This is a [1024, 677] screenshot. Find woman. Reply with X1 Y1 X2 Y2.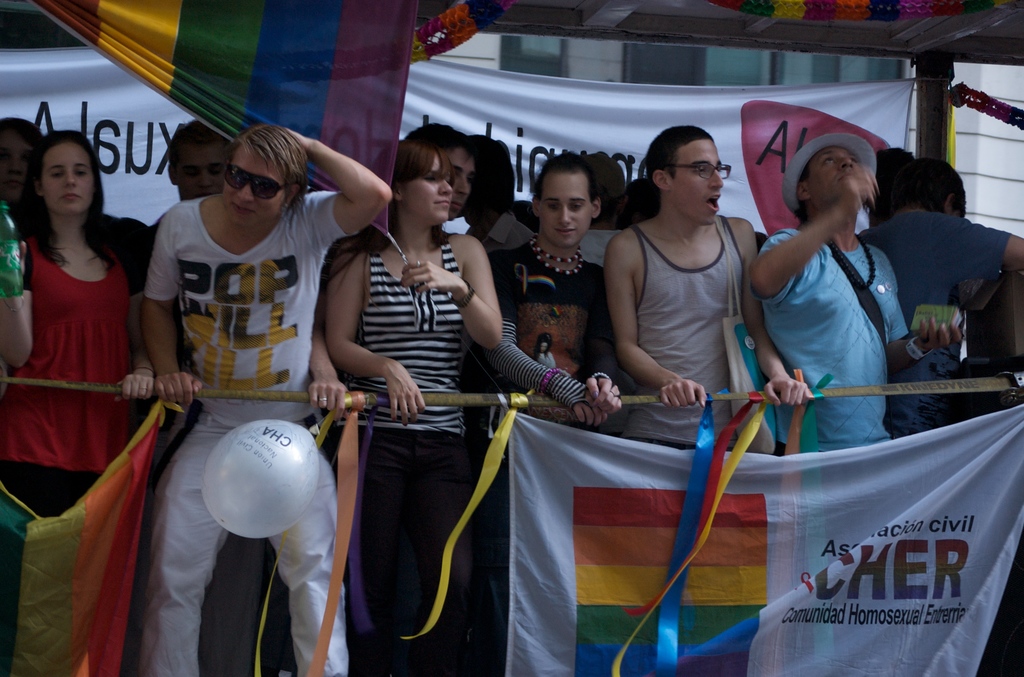
6 111 173 630.
